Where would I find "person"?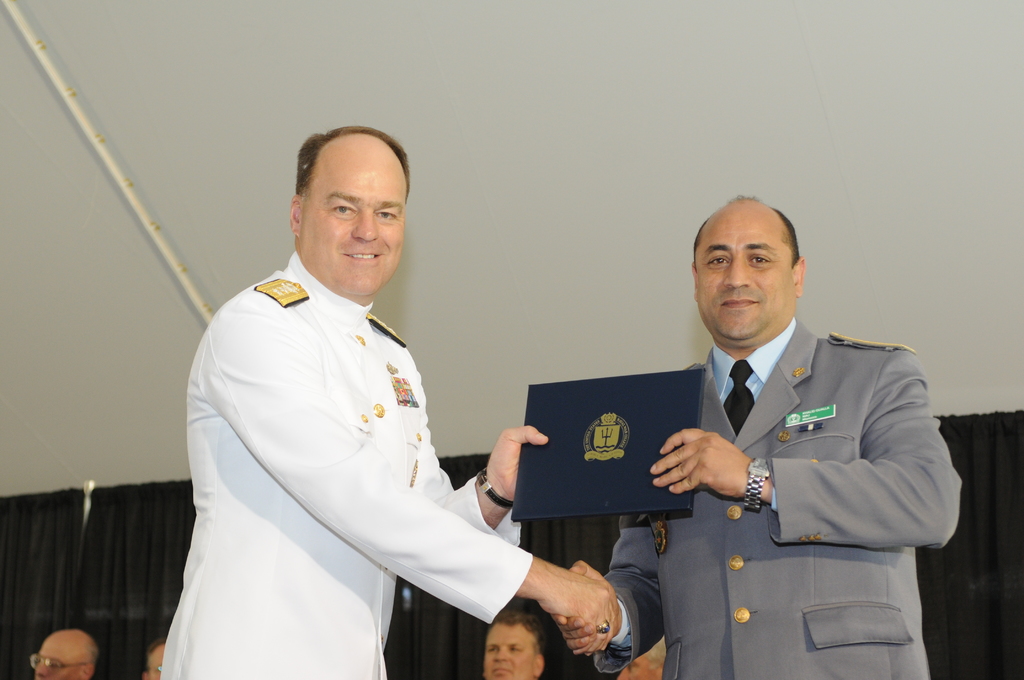
At <bbox>161, 127, 620, 679</bbox>.
